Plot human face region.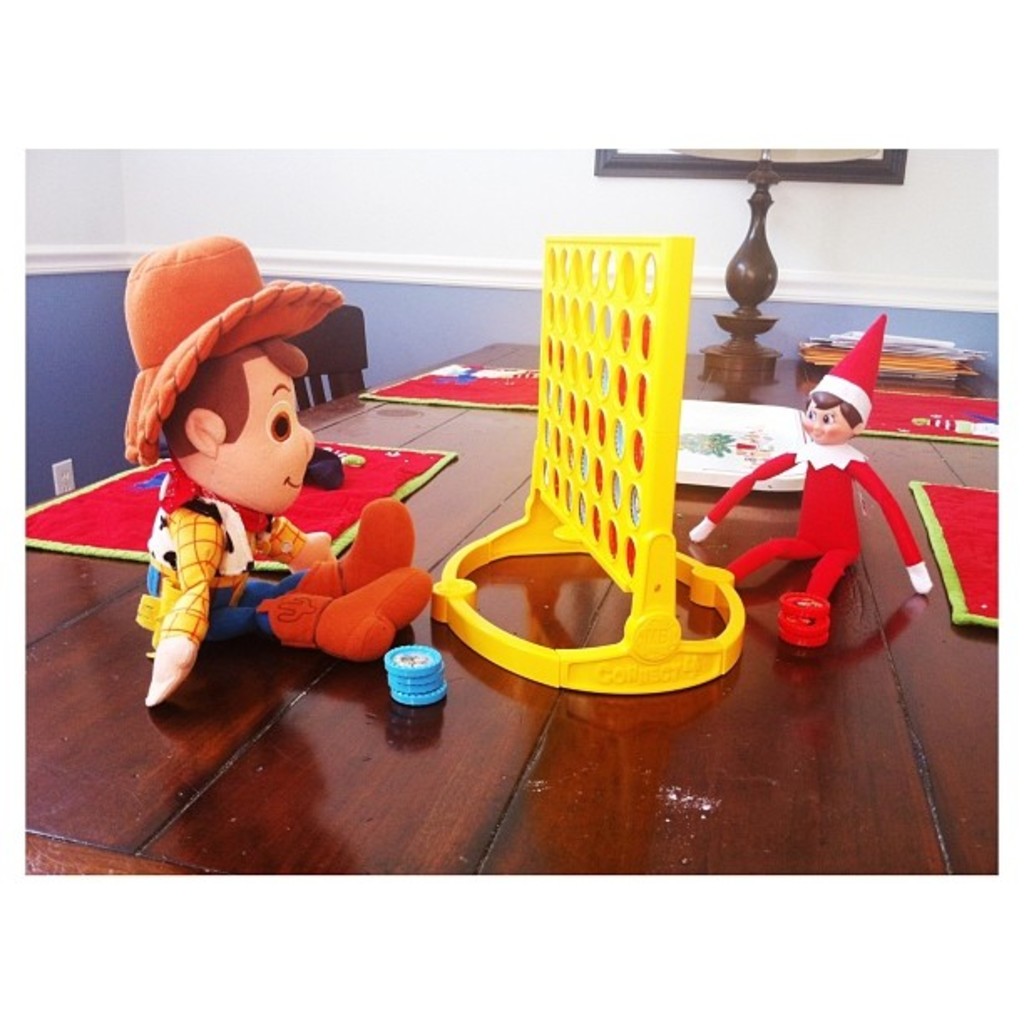
Plotted at box(801, 395, 858, 443).
